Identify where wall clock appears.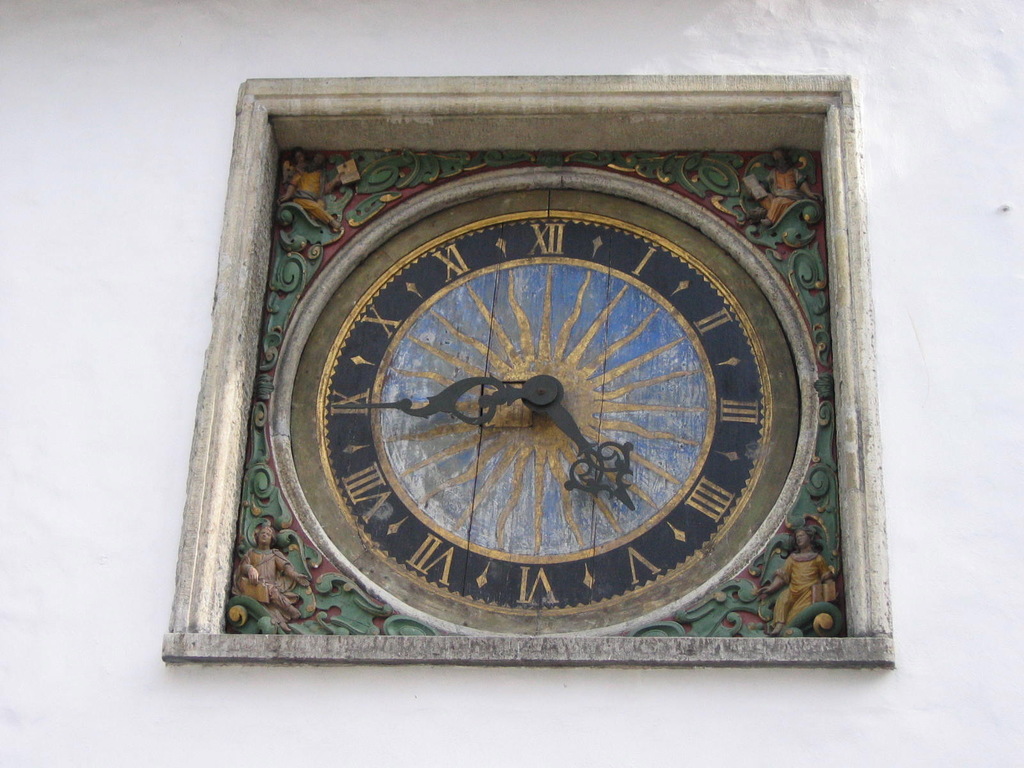
Appears at <region>291, 182, 802, 638</region>.
